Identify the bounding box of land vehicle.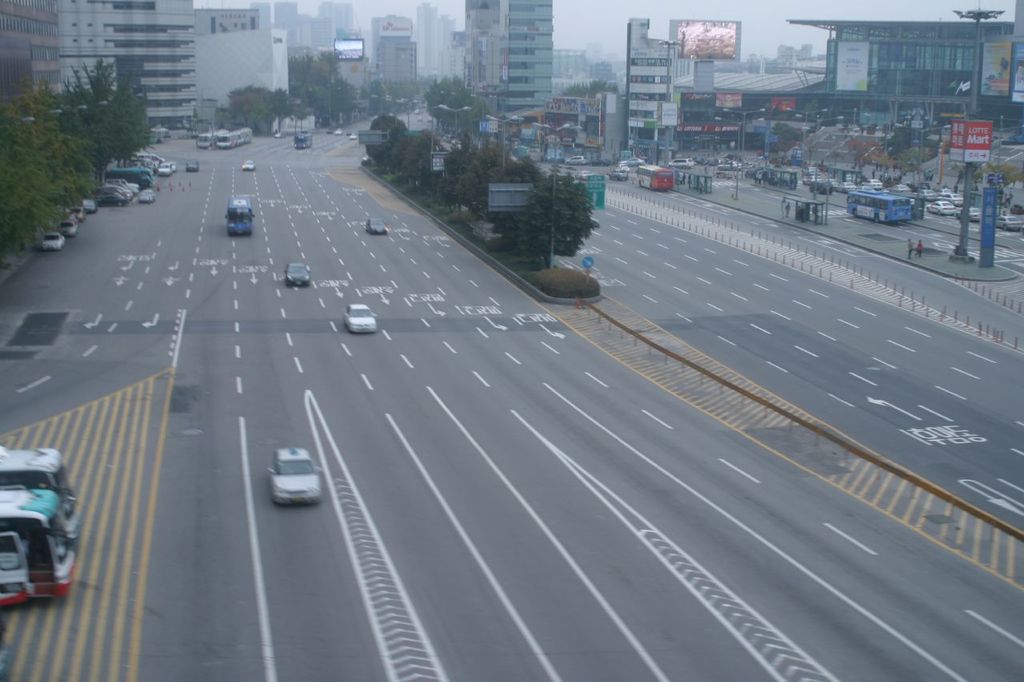
<region>39, 230, 66, 251</region>.
